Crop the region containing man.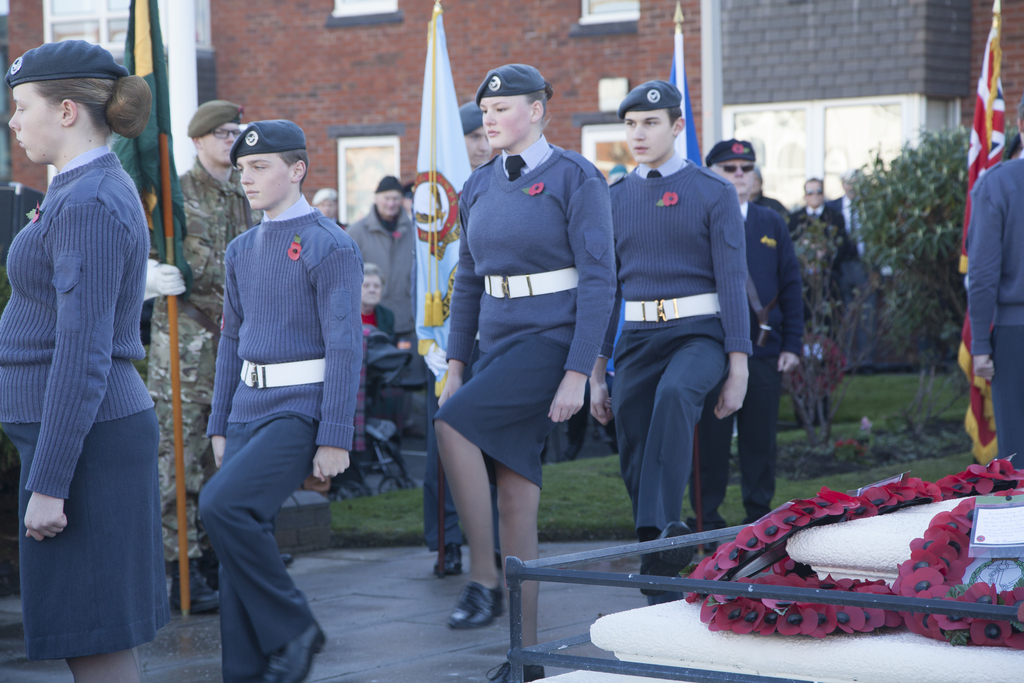
Crop region: [left=602, top=78, right=753, bottom=598].
